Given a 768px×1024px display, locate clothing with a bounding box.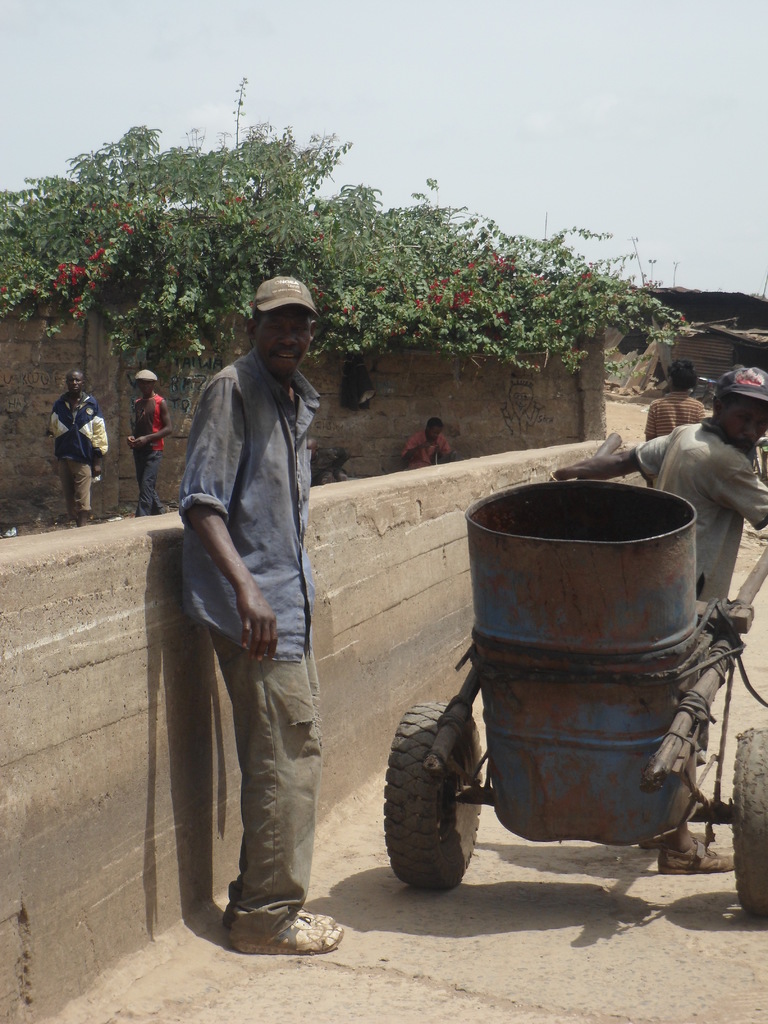
Located: (x1=125, y1=391, x2=168, y2=514).
